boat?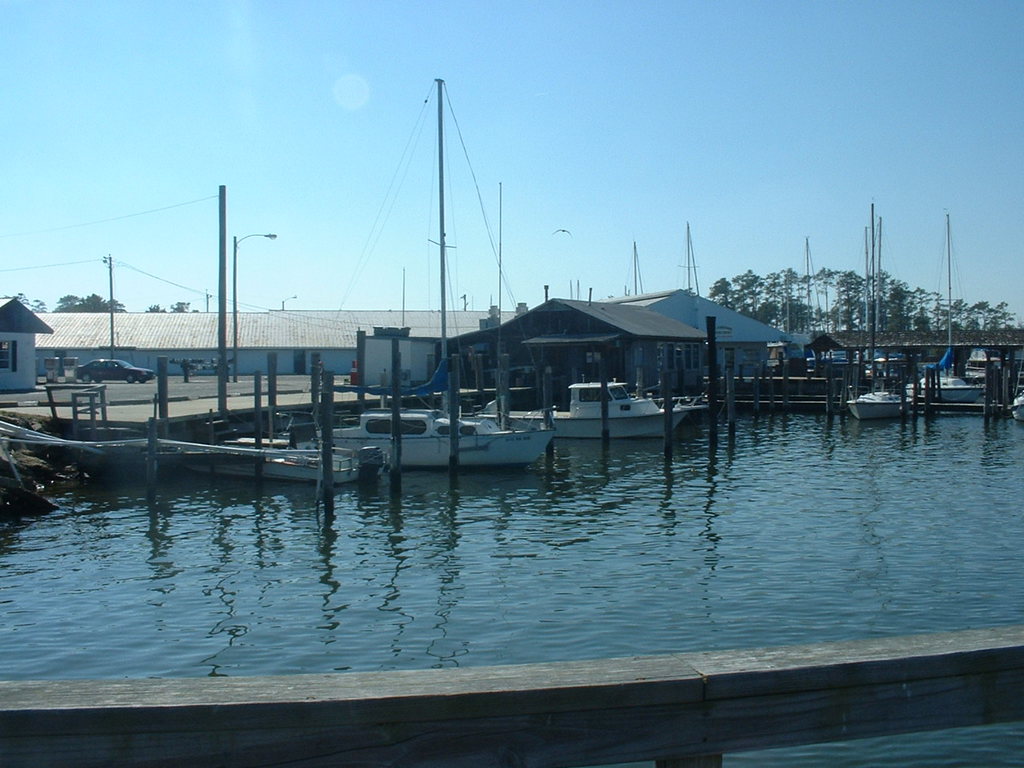
164 438 360 490
